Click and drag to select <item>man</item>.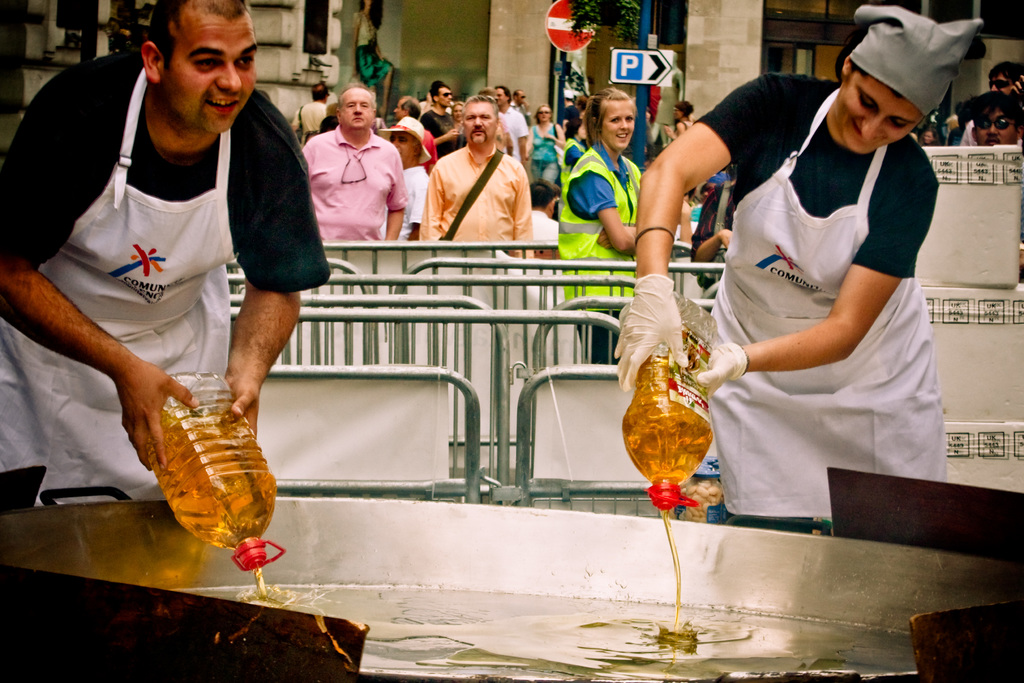
Selection: [left=299, top=83, right=408, bottom=243].
